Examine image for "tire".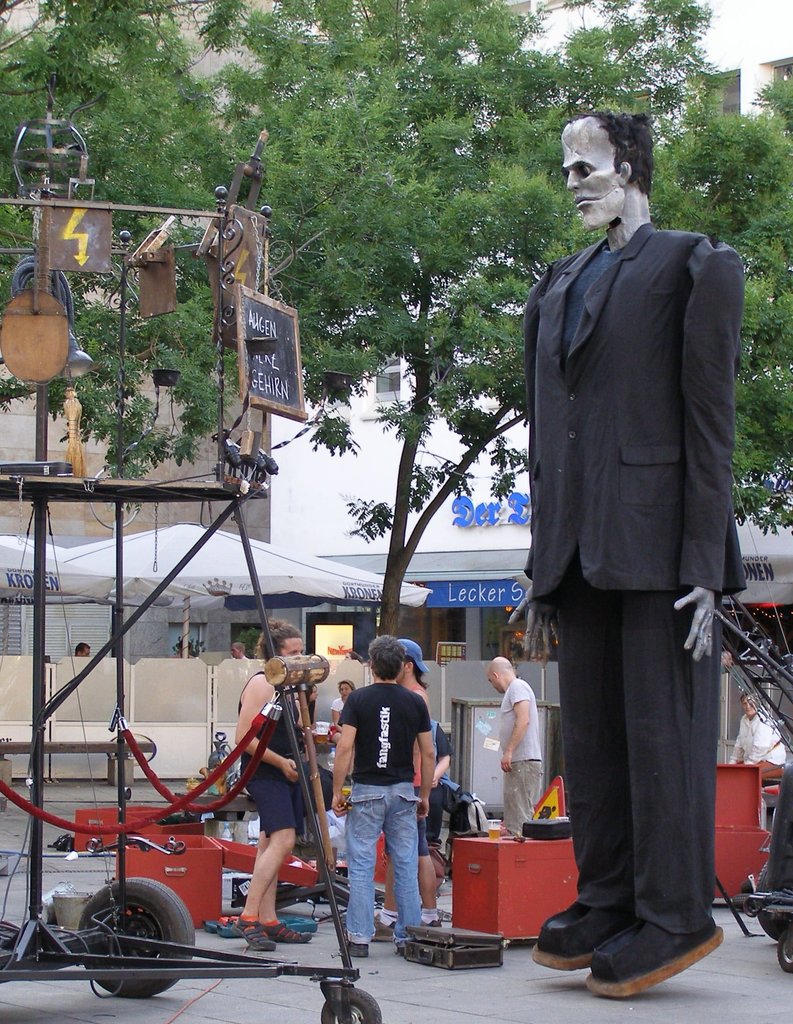
Examination result: box(754, 861, 789, 940).
